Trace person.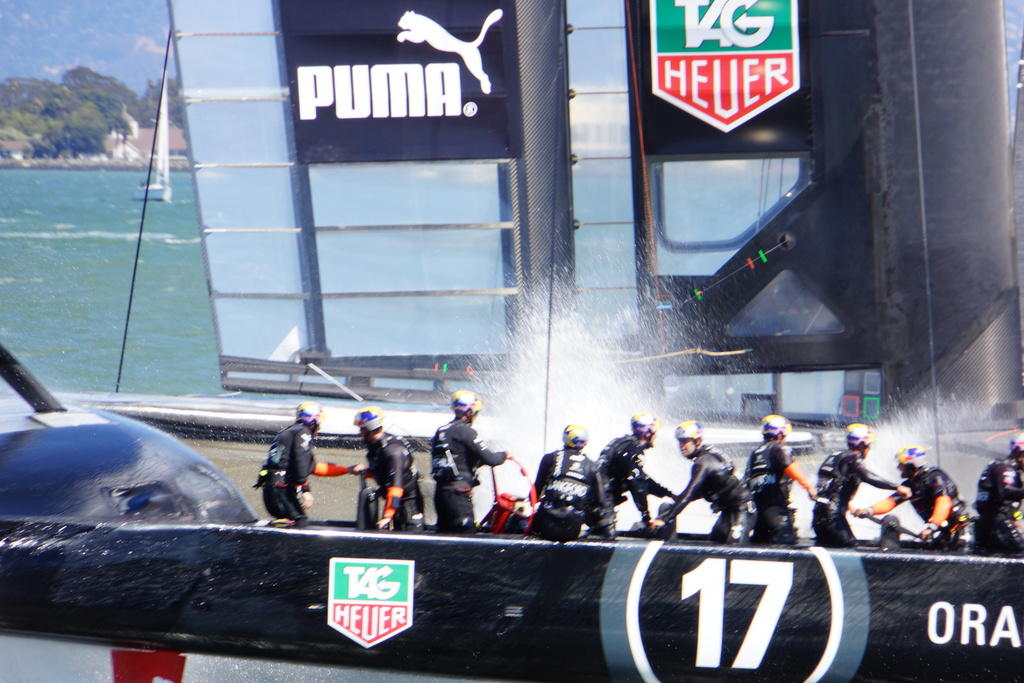
Traced to l=259, t=405, r=319, b=532.
